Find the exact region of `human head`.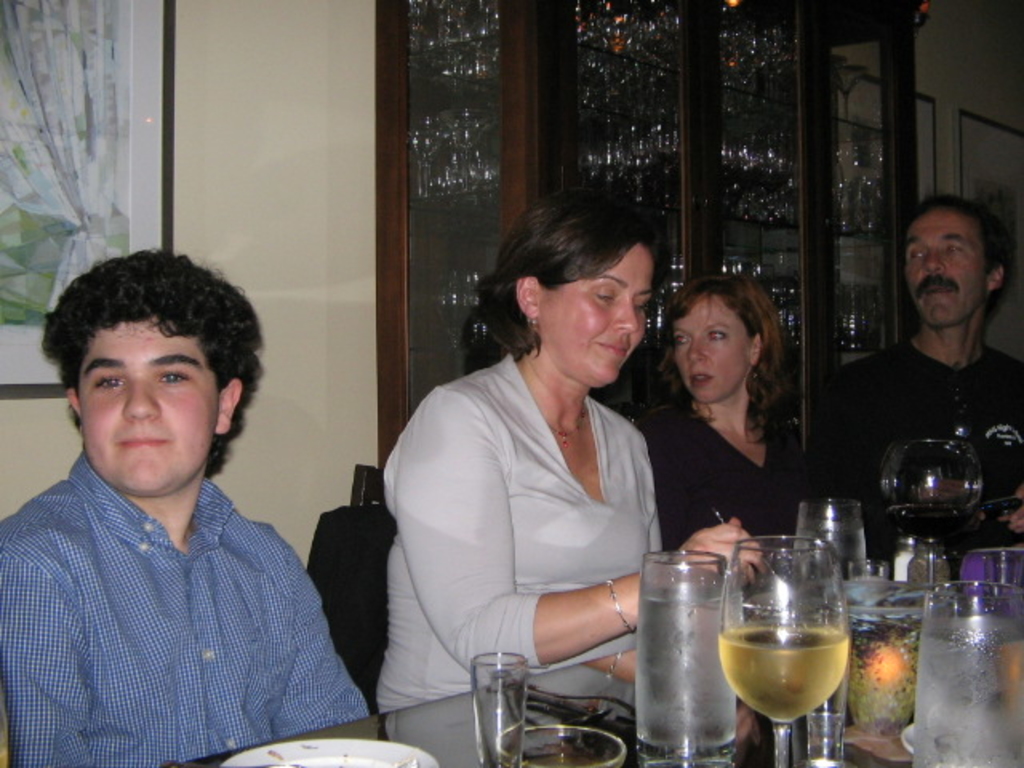
Exact region: <box>670,277,786,402</box>.
